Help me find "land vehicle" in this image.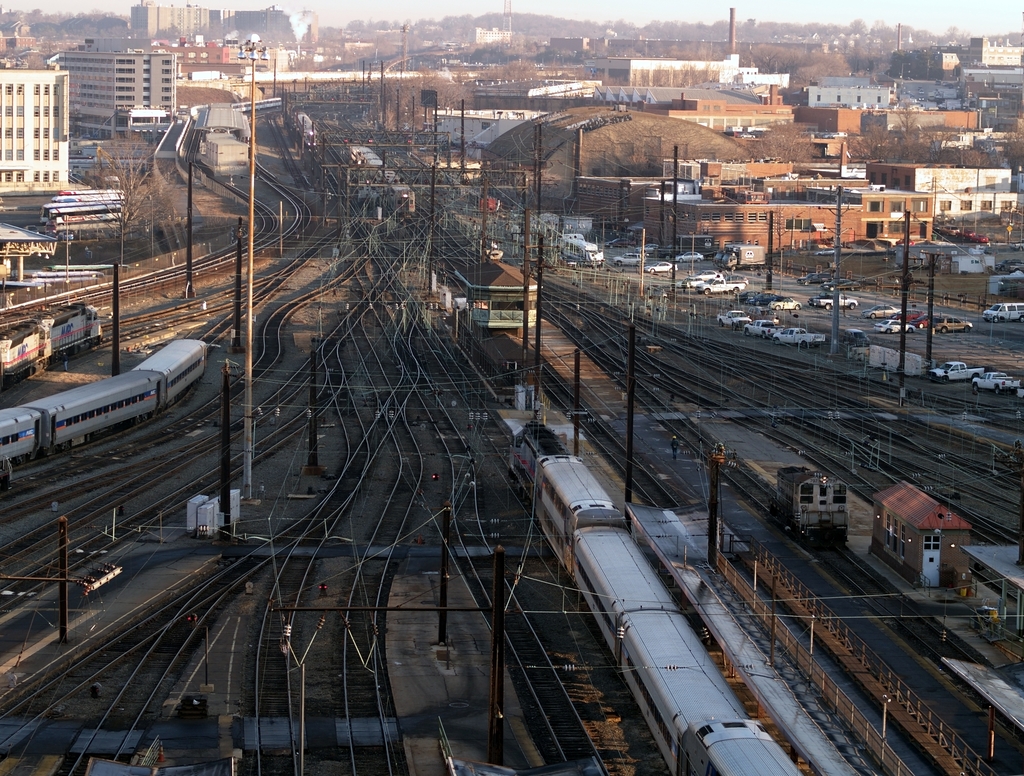
Found it: rect(972, 374, 1018, 396).
